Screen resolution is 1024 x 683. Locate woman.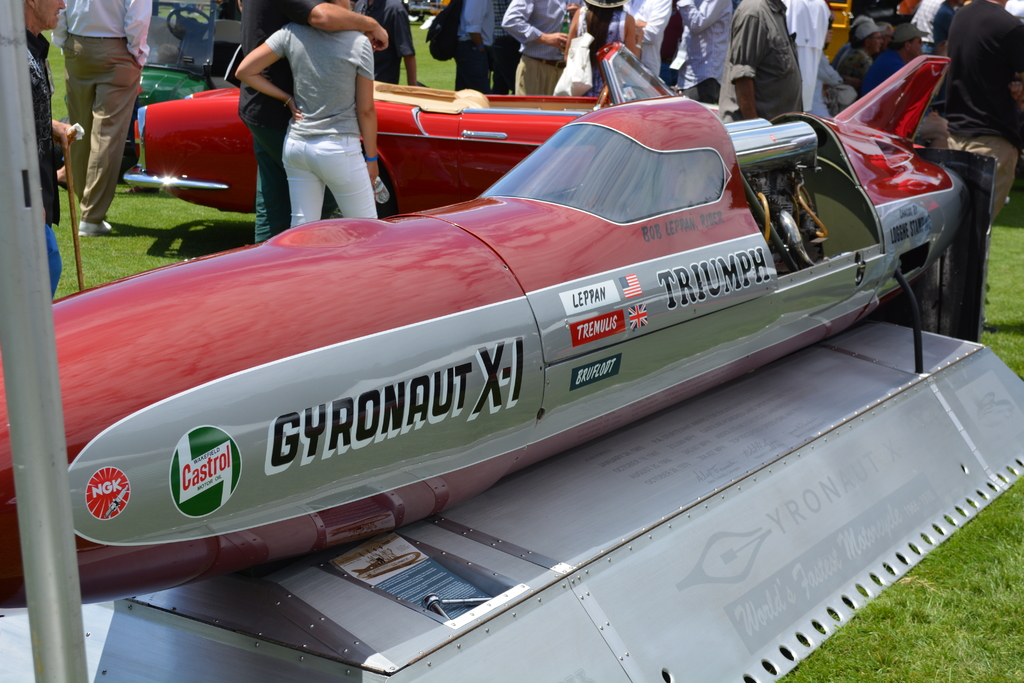
[561,0,640,103].
